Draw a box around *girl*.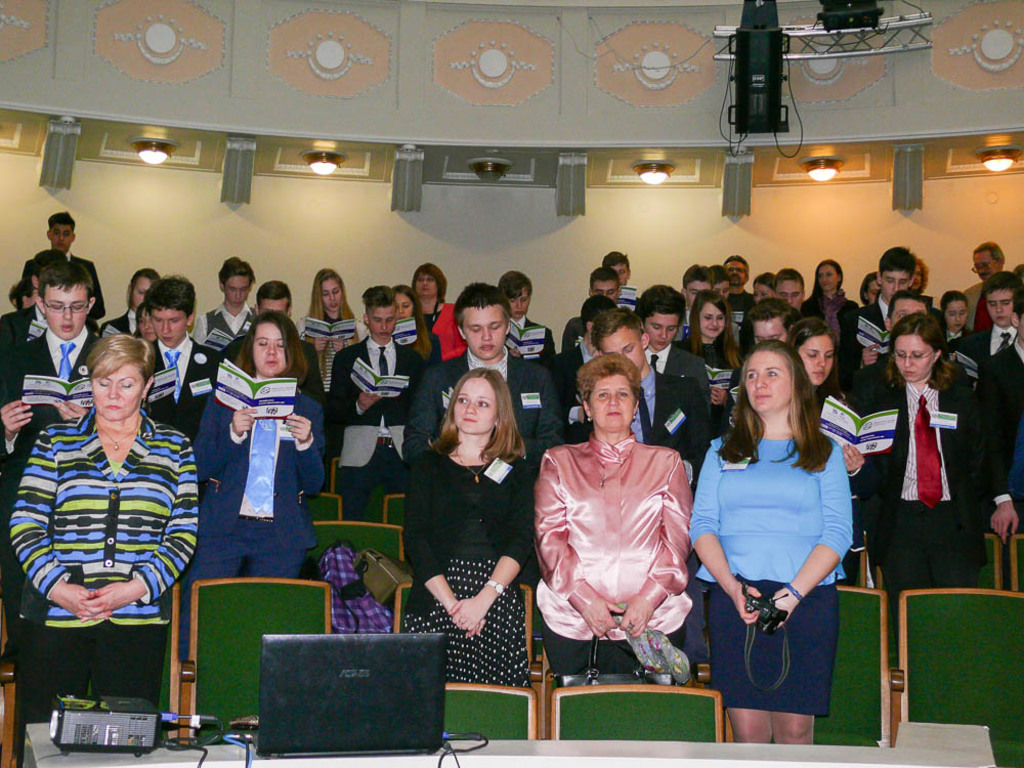
bbox=[787, 326, 835, 417].
